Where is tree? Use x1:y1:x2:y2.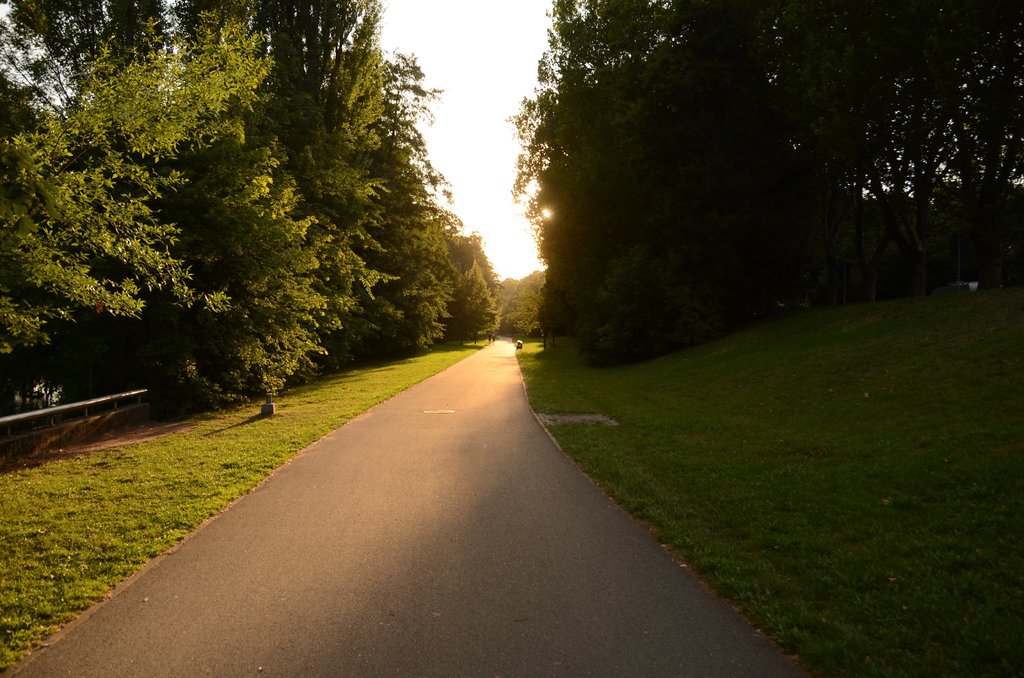
514:0:1023:319.
